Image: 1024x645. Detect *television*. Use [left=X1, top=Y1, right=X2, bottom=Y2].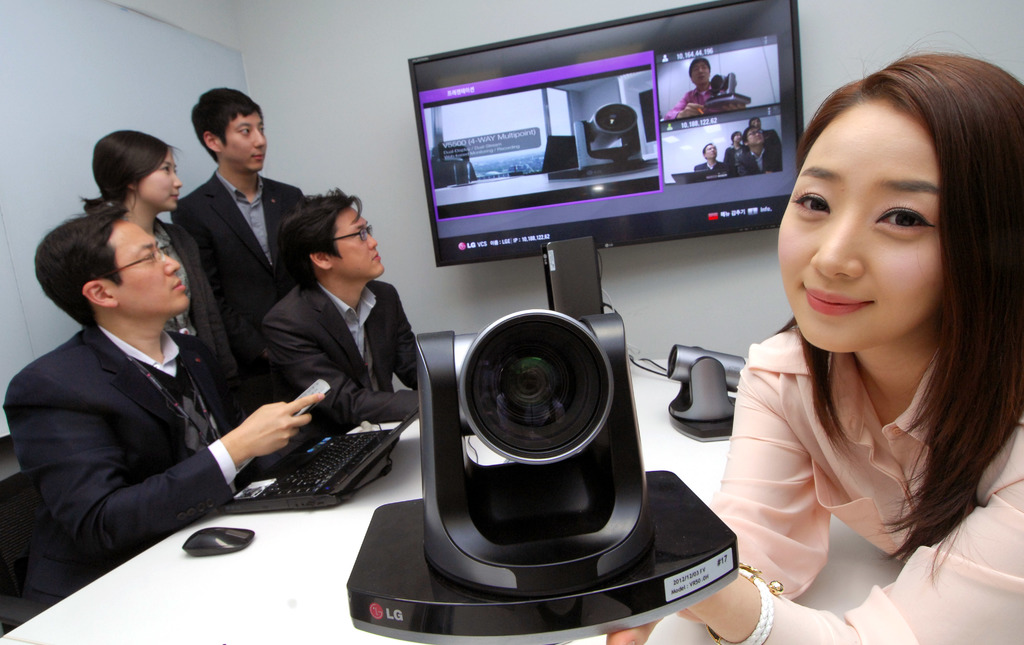
[left=404, top=1, right=800, bottom=265].
